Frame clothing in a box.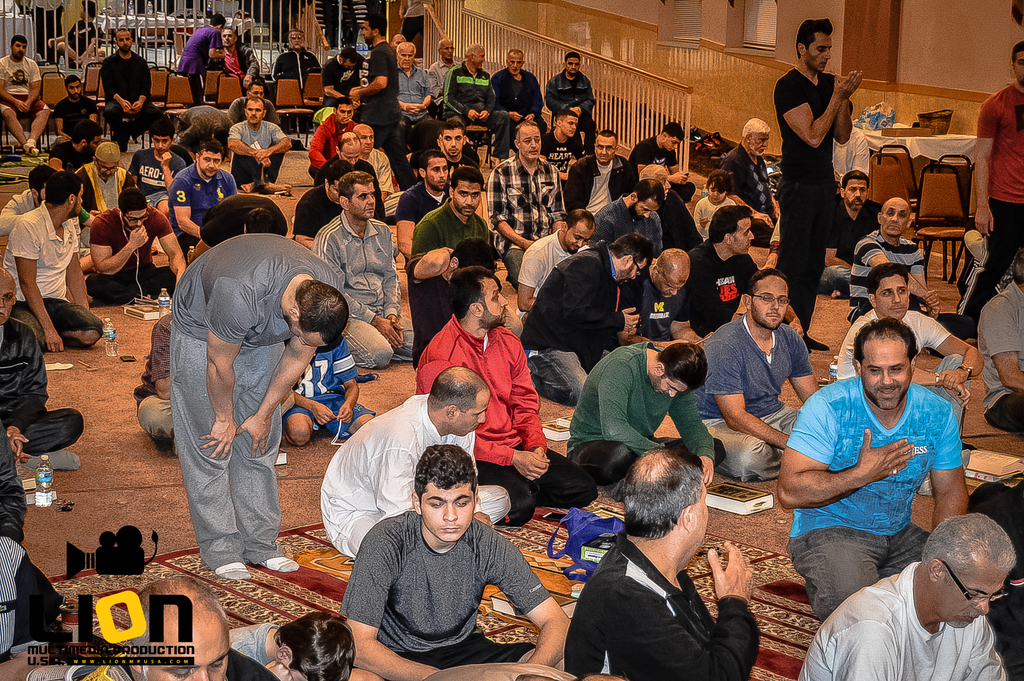
<region>683, 237, 758, 335</region>.
